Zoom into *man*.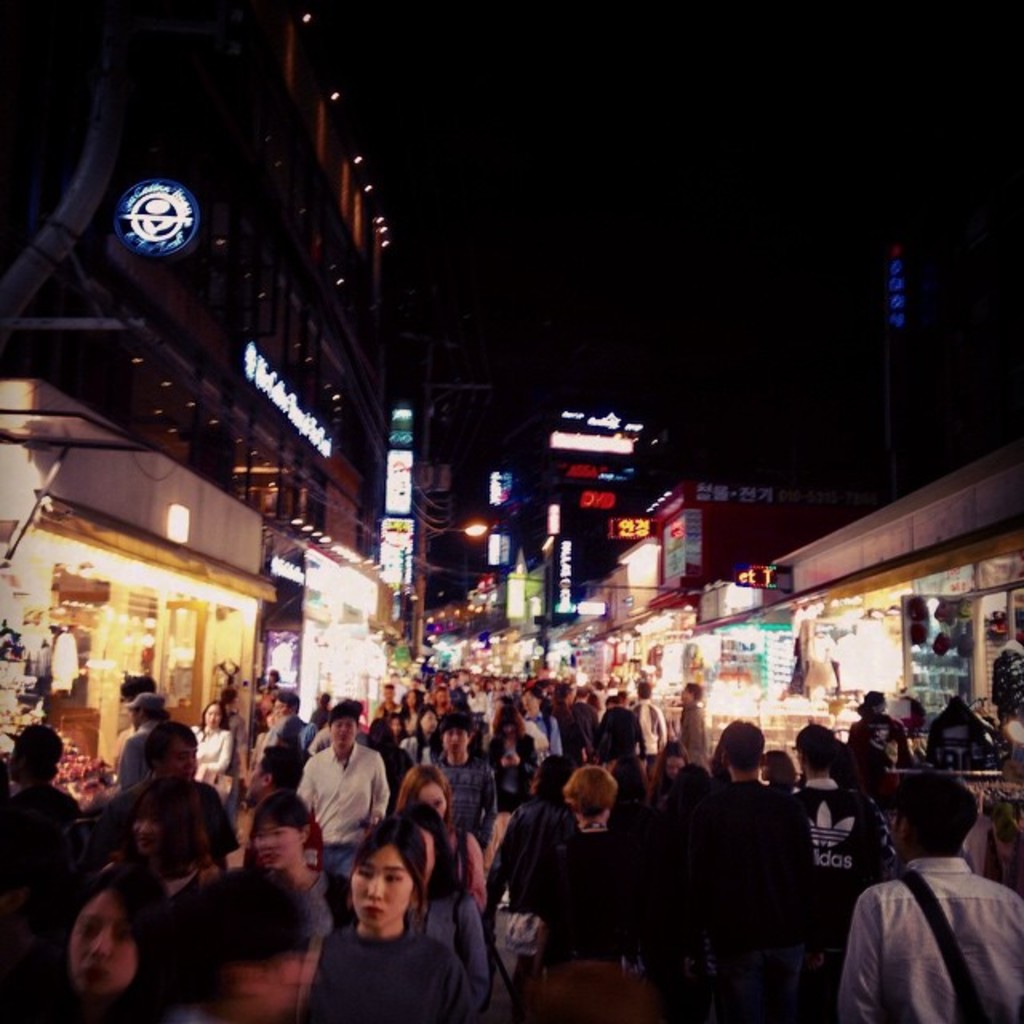
Zoom target: (x1=242, y1=739, x2=325, y2=866).
